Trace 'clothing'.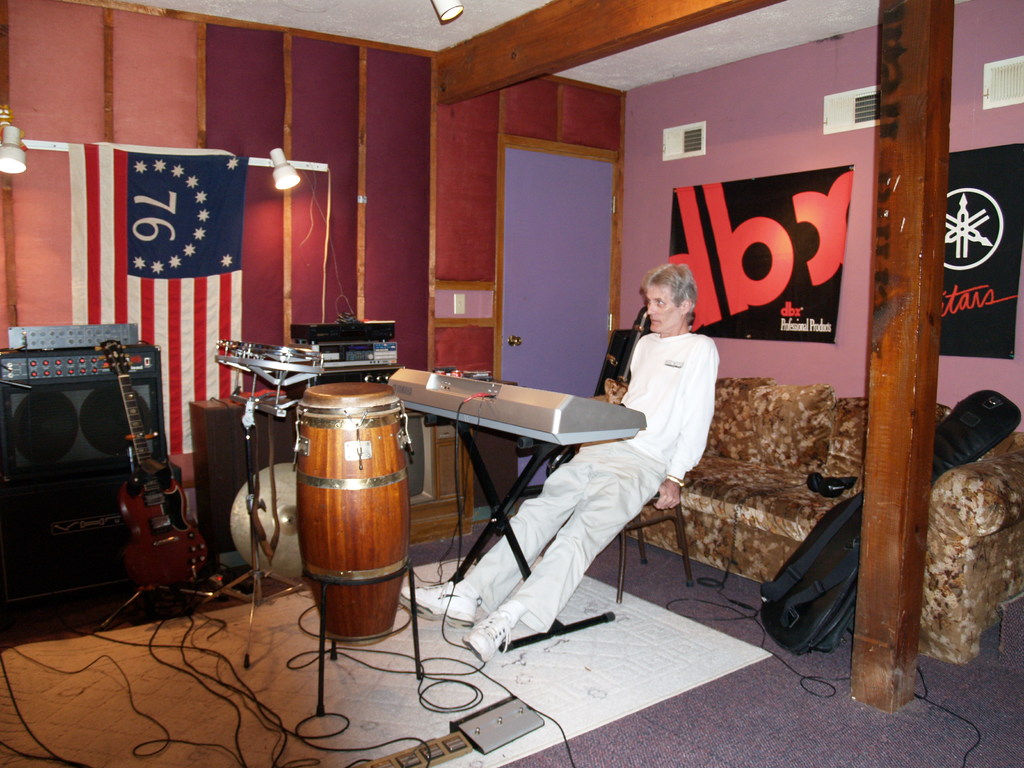
Traced to select_region(617, 334, 721, 480).
